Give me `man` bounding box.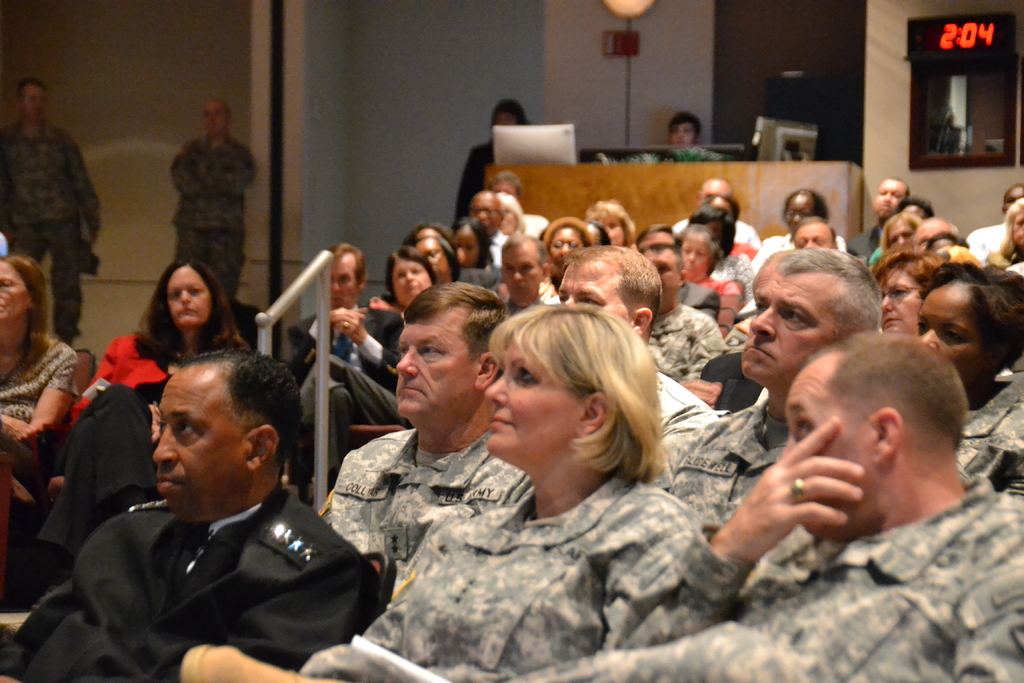
<bbox>664, 108, 699, 152</bbox>.
